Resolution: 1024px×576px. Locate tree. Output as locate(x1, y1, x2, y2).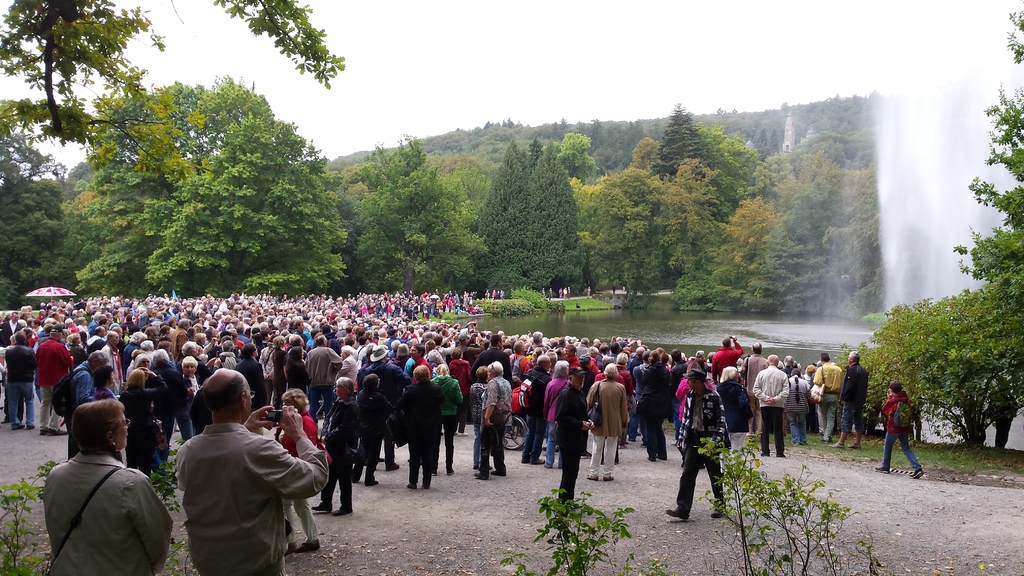
locate(745, 126, 876, 321).
